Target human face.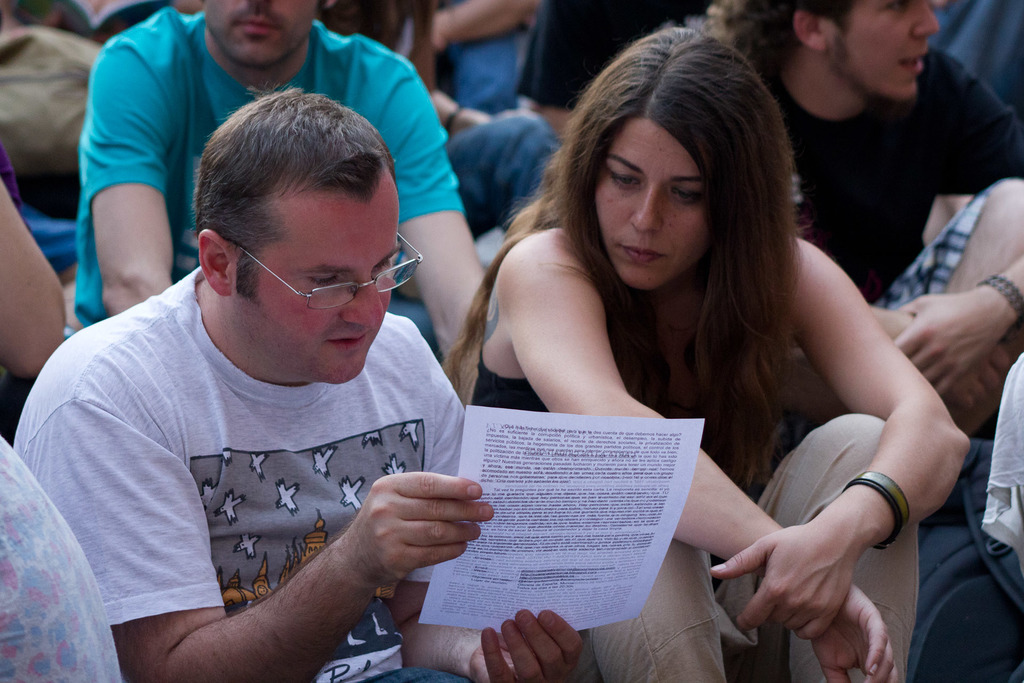
Target region: (left=228, top=171, right=400, bottom=386).
